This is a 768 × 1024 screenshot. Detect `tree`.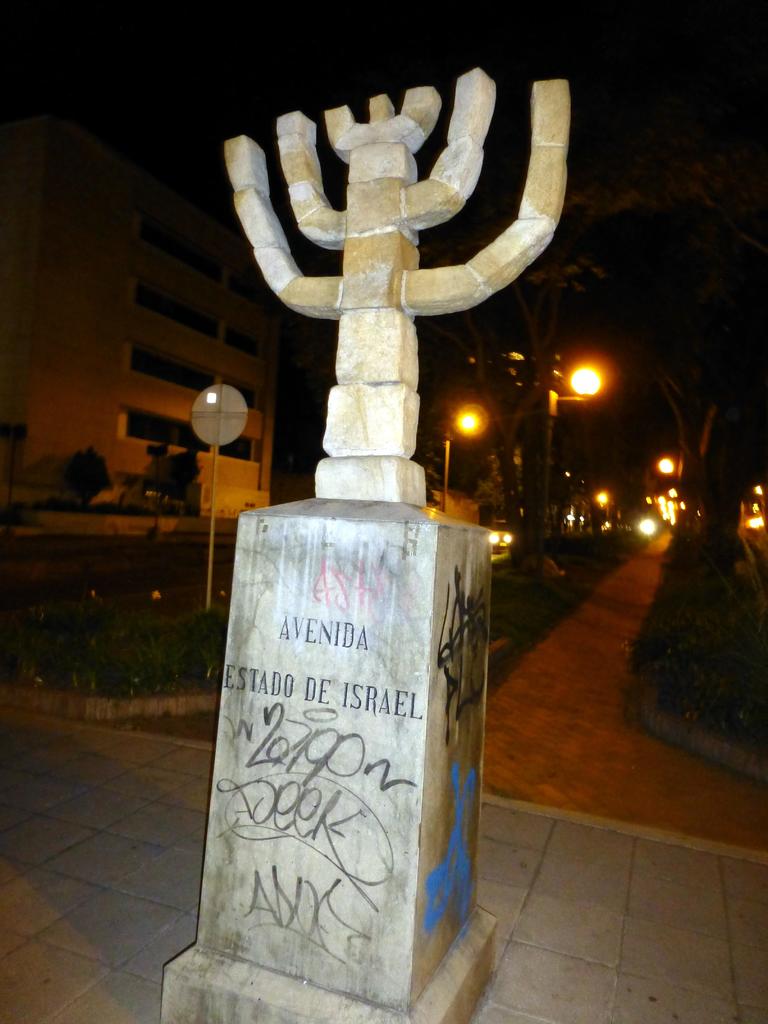
(66, 452, 113, 508).
